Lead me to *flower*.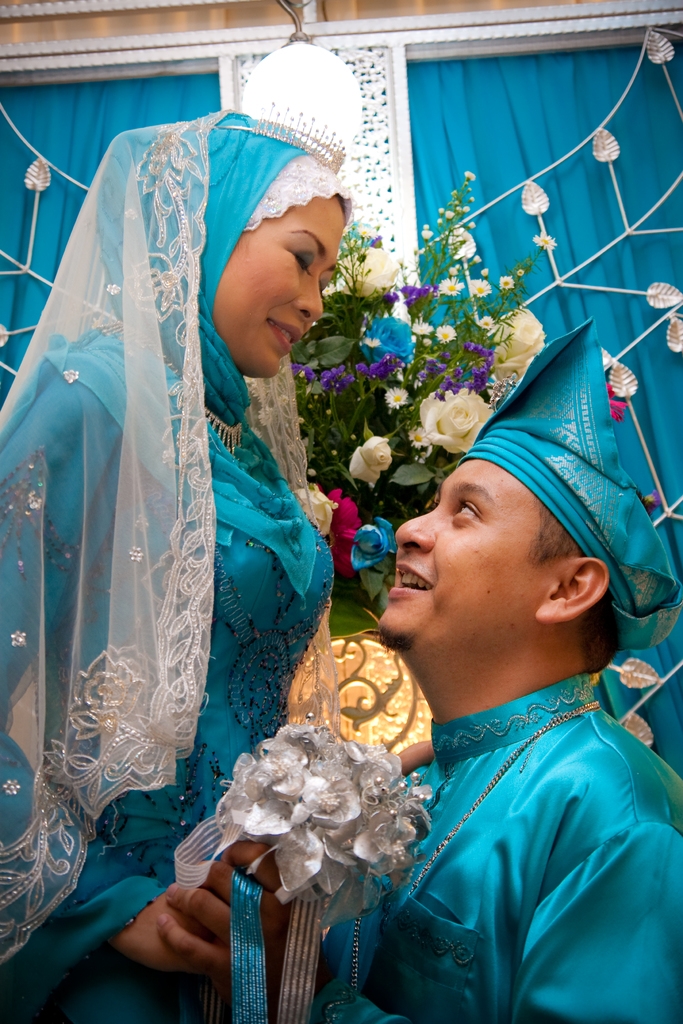
Lead to pyautogui.locateOnScreen(404, 285, 432, 311).
